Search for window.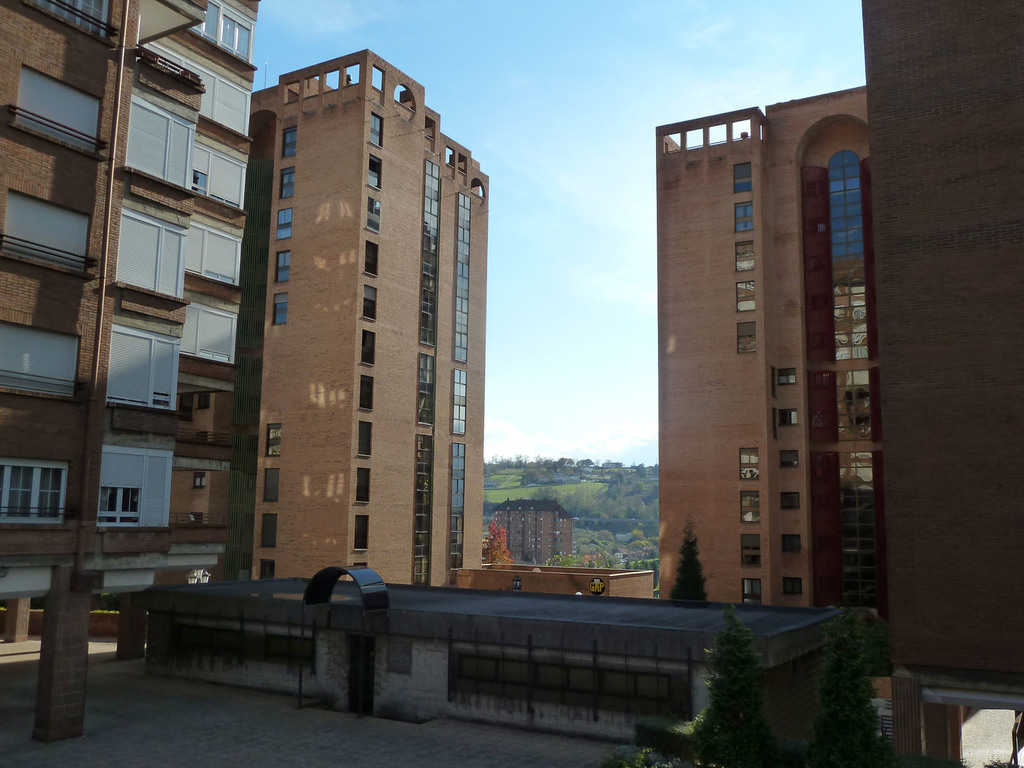
Found at Rect(277, 252, 291, 283).
